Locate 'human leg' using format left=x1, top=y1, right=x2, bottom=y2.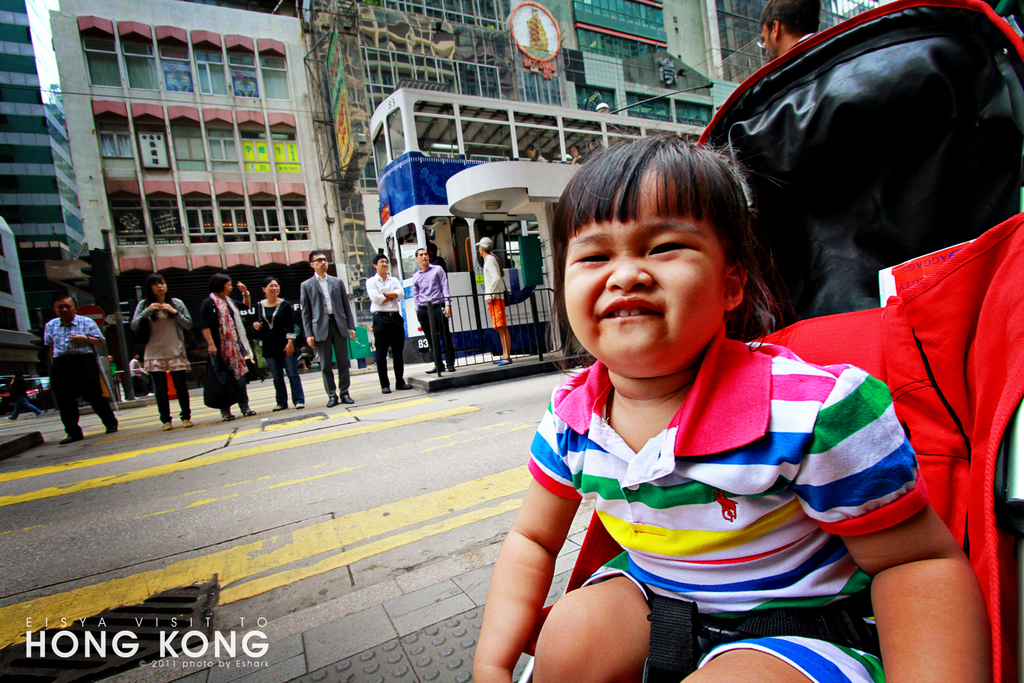
left=54, top=369, right=77, bottom=448.
